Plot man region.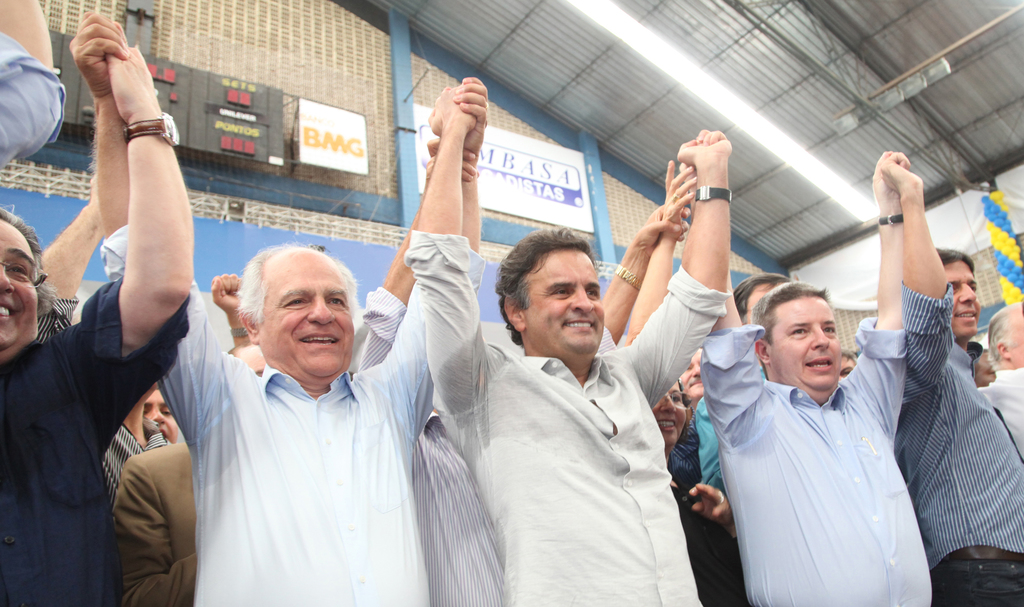
Plotted at [x1=68, y1=34, x2=472, y2=606].
